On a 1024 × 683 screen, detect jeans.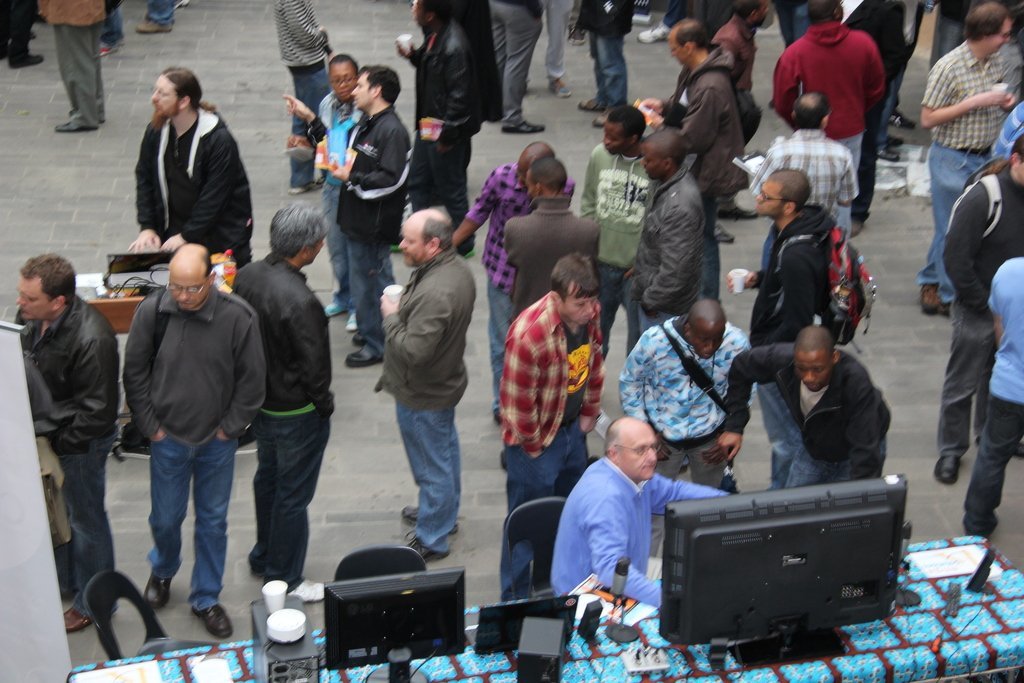
x1=771 y1=0 x2=814 y2=28.
